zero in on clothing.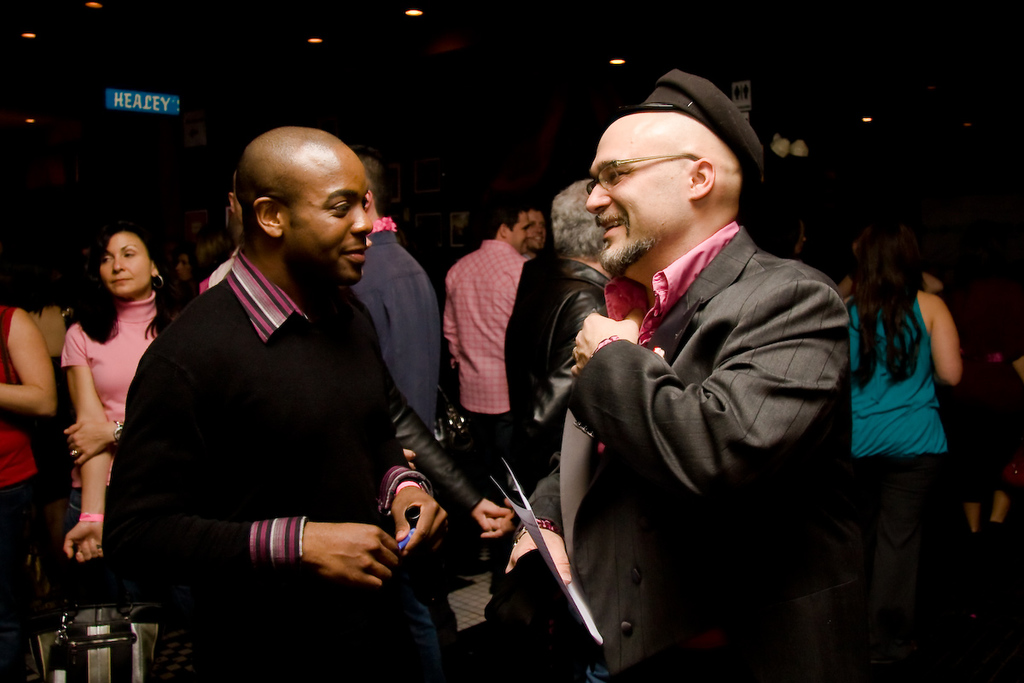
Zeroed in: Rect(362, 228, 468, 539).
